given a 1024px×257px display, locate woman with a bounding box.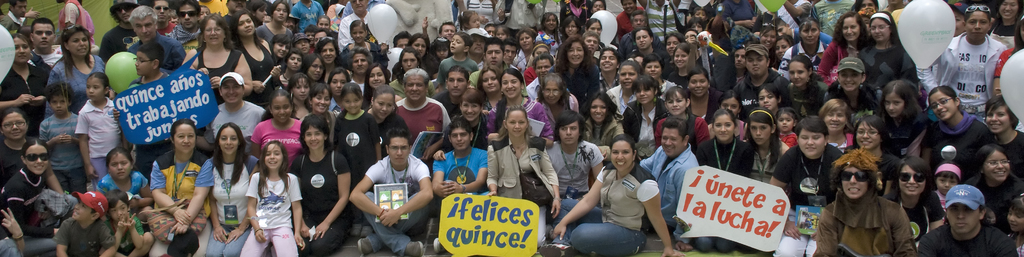
Located: {"x1": 486, "y1": 106, "x2": 557, "y2": 255}.
